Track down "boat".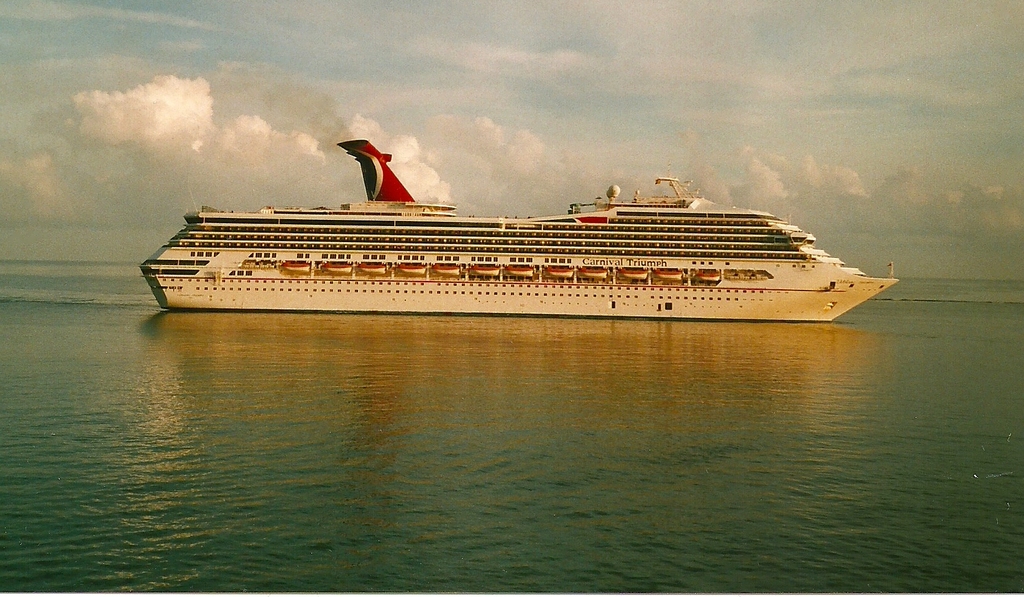
Tracked to locate(577, 263, 609, 278).
